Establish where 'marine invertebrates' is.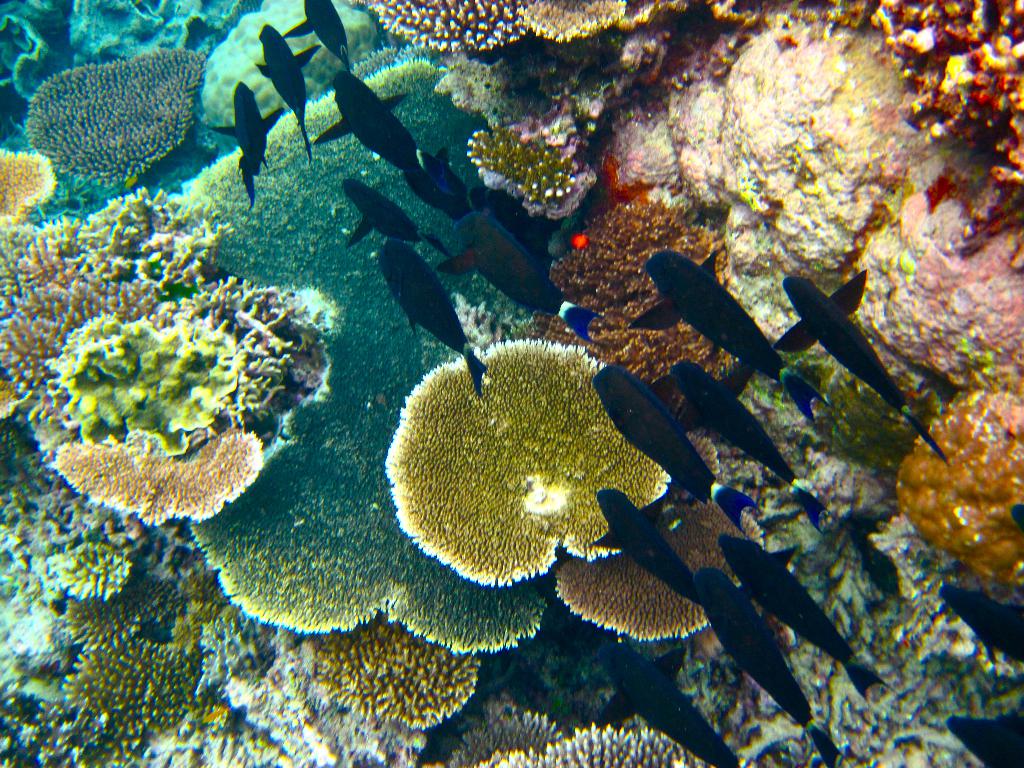
Established at detection(57, 560, 195, 644).
